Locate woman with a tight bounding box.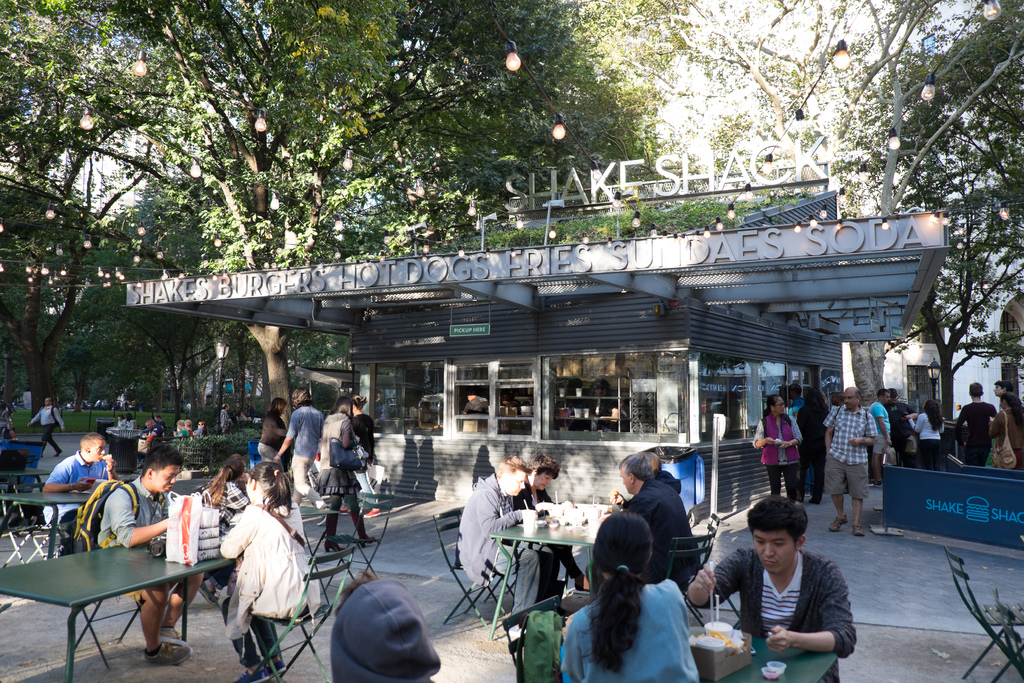
box(194, 422, 210, 435).
